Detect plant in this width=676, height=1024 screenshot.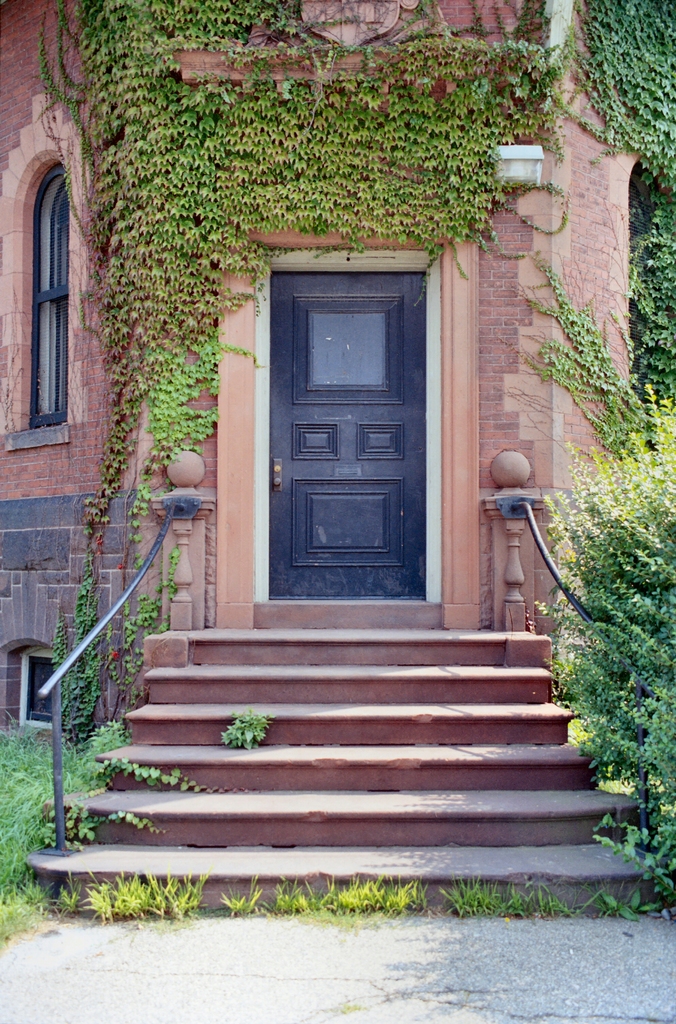
Detection: bbox(220, 706, 273, 753).
